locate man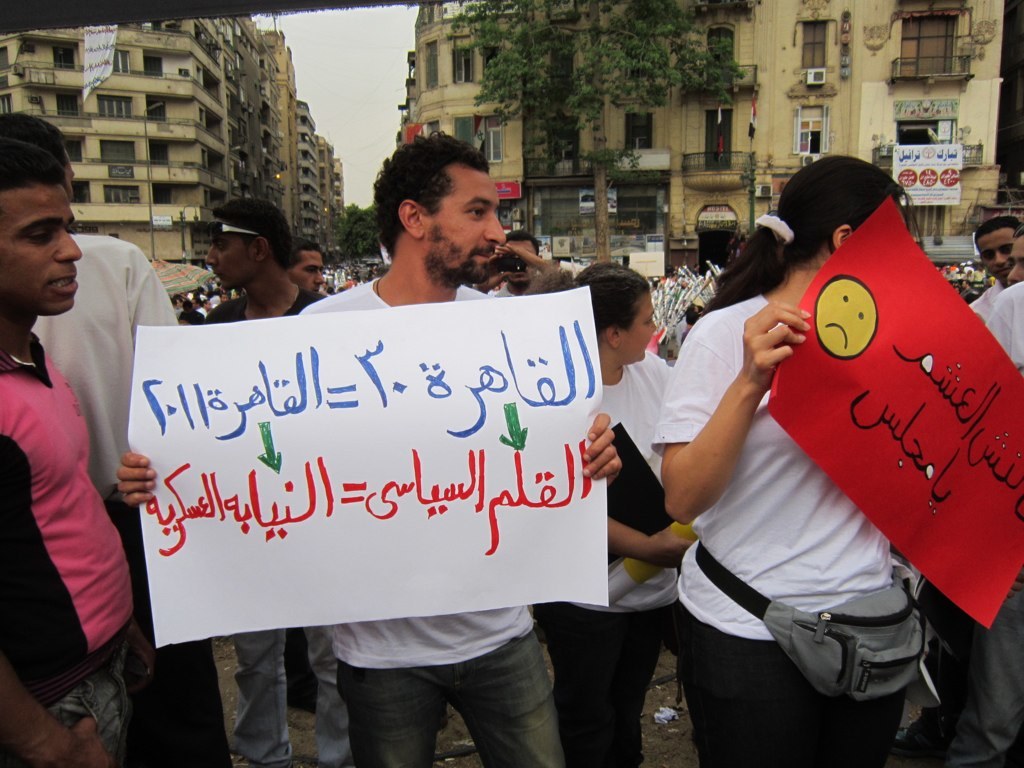
bbox=[192, 201, 389, 767]
